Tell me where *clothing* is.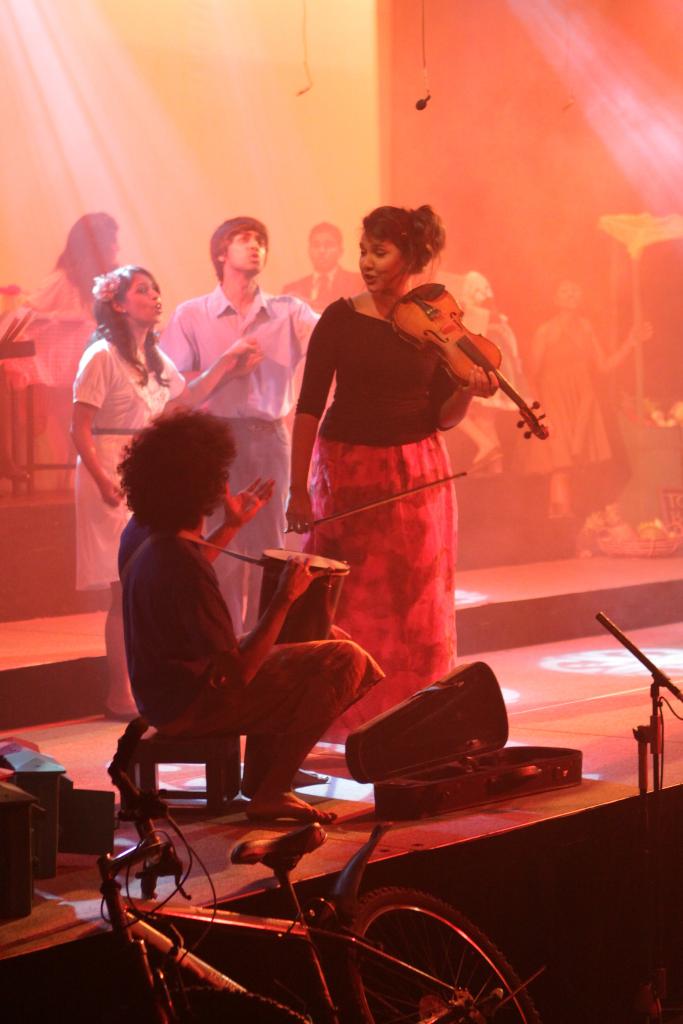
*clothing* is at select_region(156, 282, 323, 630).
